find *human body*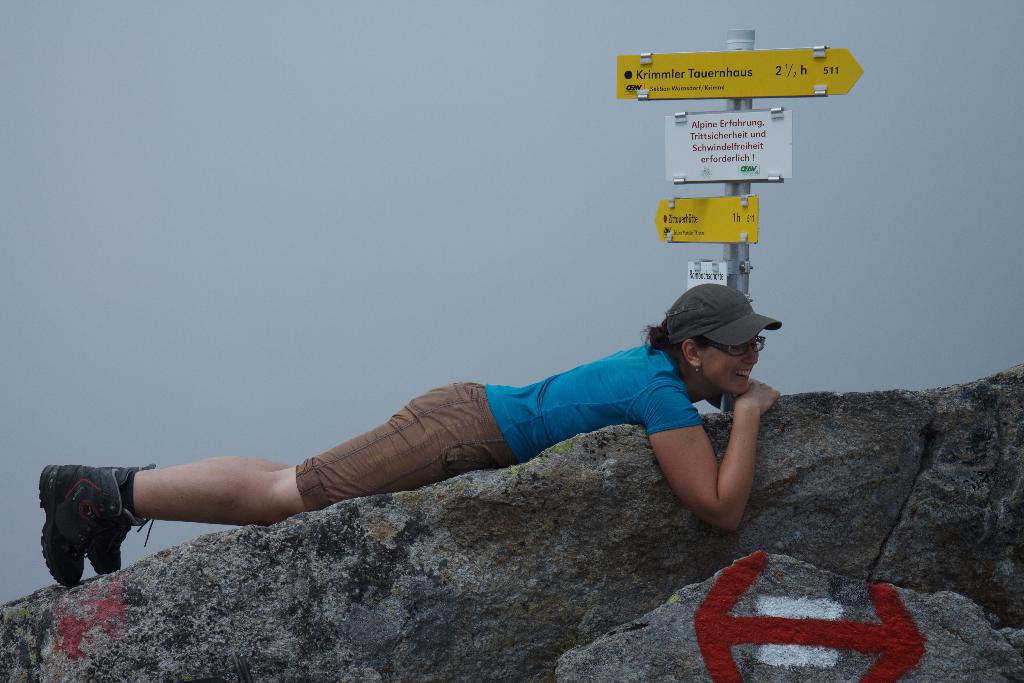
bbox=(44, 281, 780, 536)
